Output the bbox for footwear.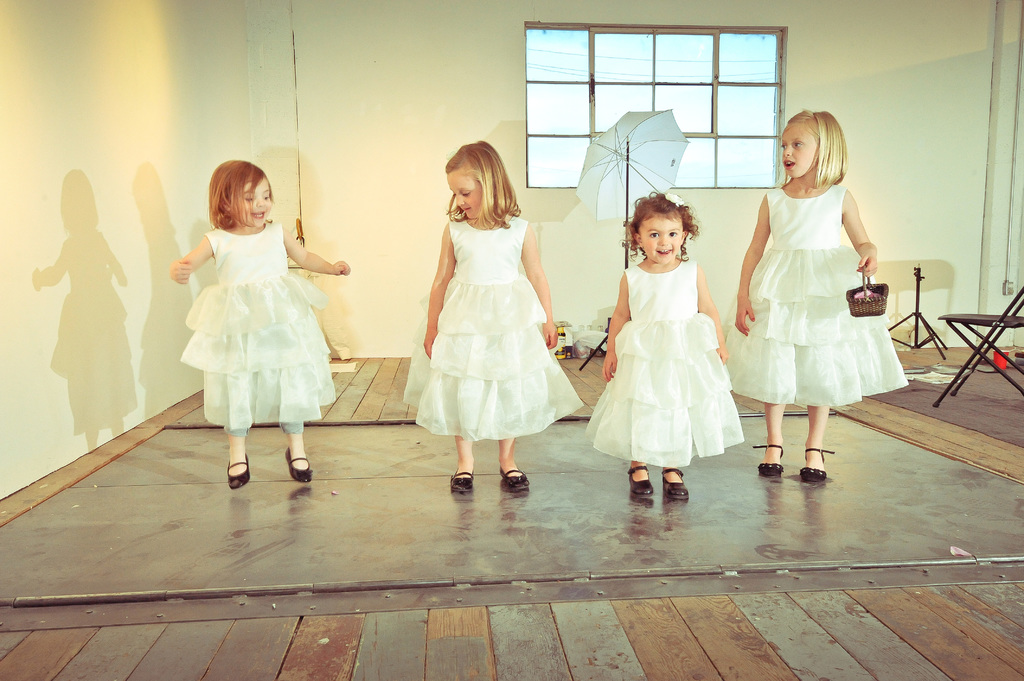
crop(661, 467, 692, 501).
